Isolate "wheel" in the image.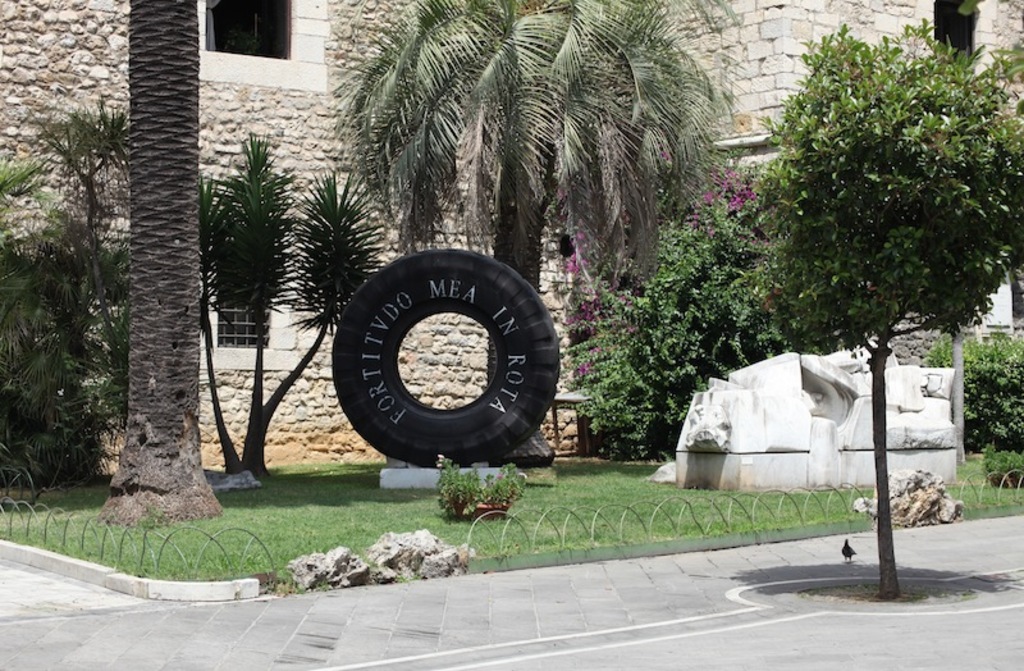
Isolated region: x1=334, y1=245, x2=573, y2=471.
